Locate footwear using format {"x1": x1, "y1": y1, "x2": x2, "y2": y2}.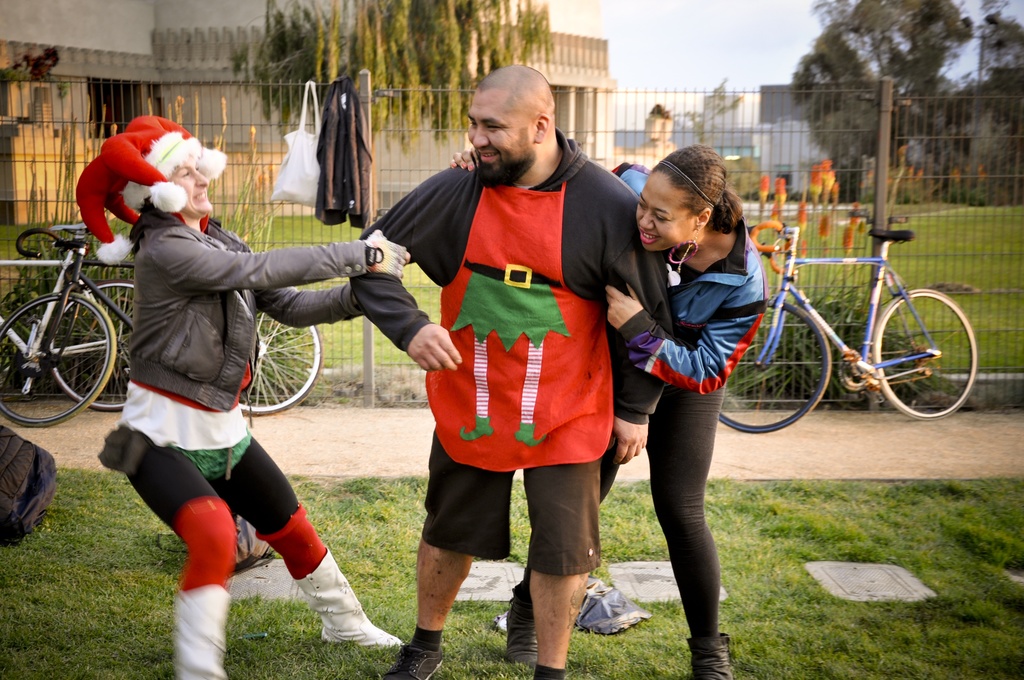
{"x1": 292, "y1": 546, "x2": 404, "y2": 648}.
